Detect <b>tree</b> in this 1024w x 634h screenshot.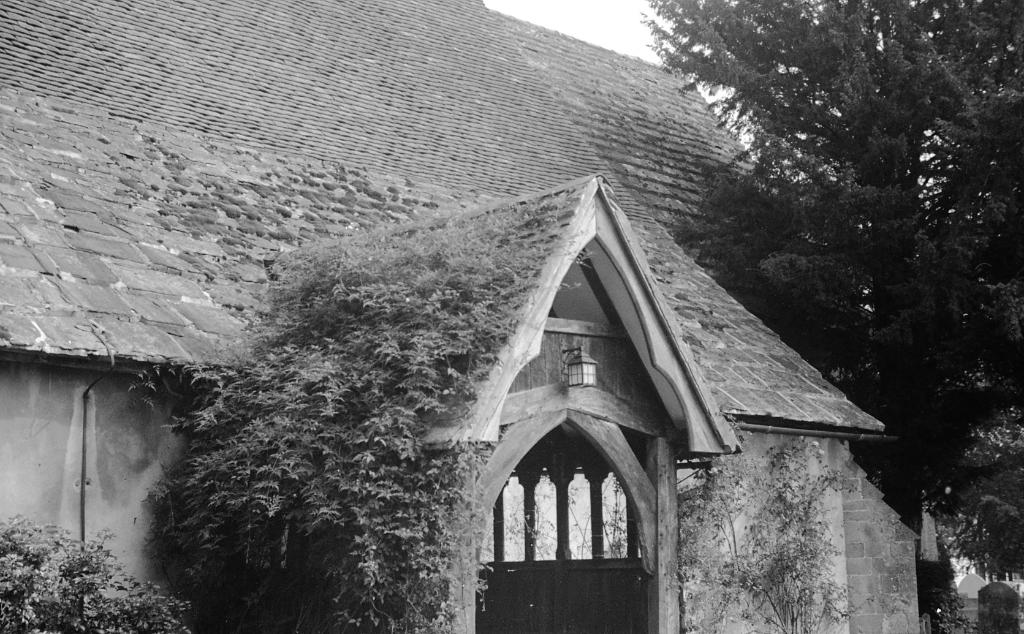
Detection: [left=131, top=205, right=591, bottom=633].
